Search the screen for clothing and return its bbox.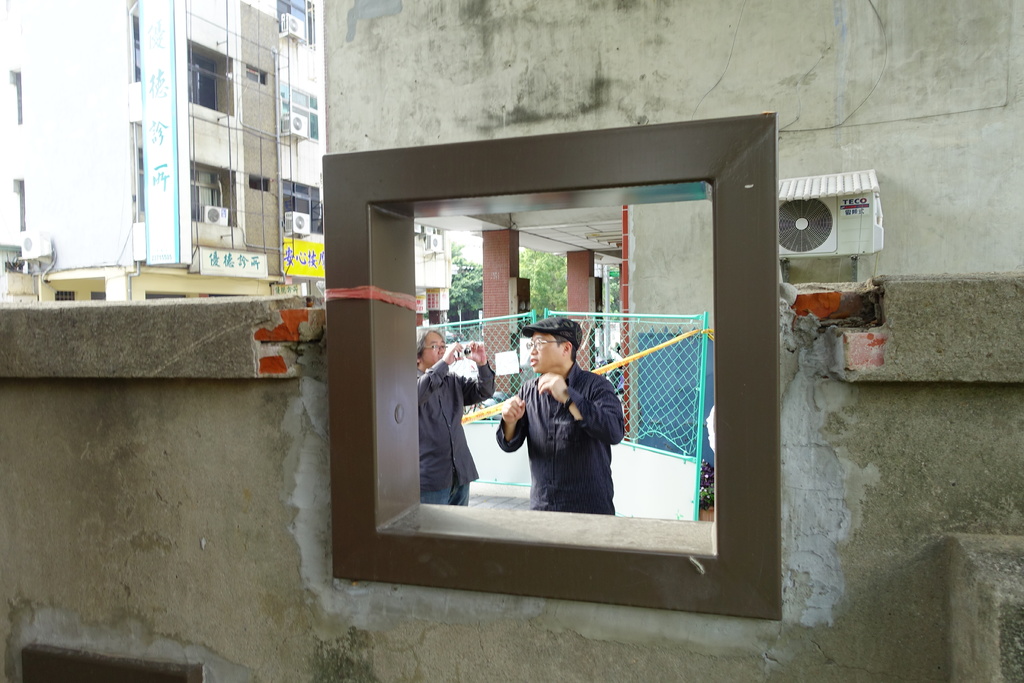
Found: left=417, top=360, right=499, bottom=507.
